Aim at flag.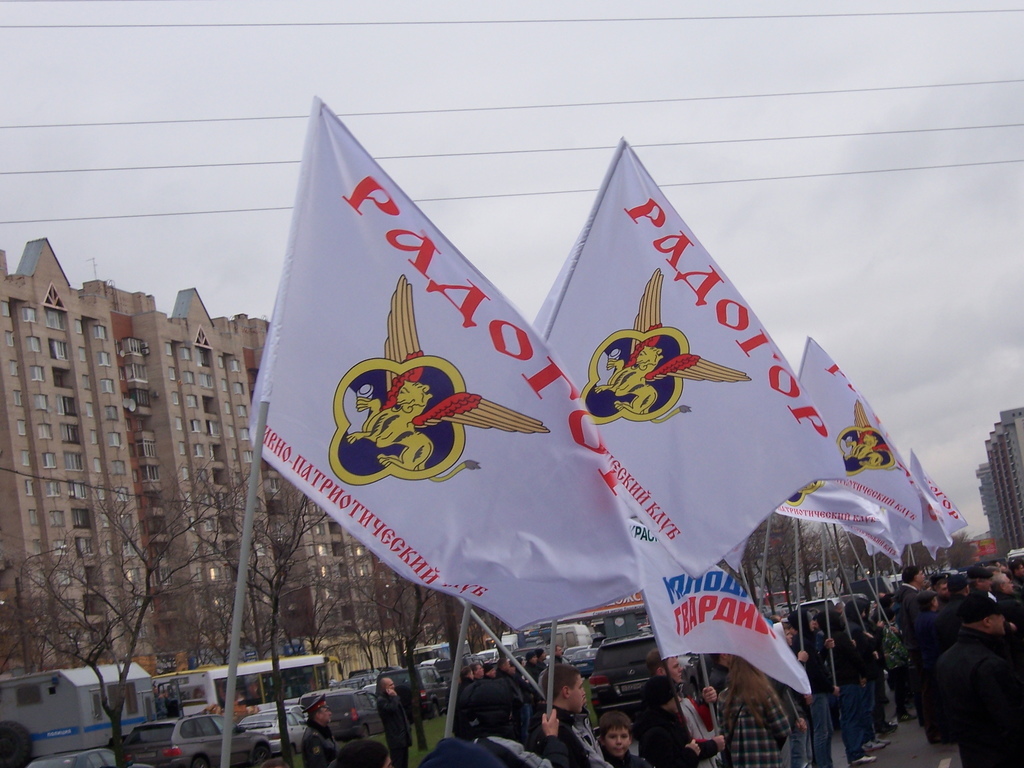
Aimed at box=[253, 89, 644, 634].
